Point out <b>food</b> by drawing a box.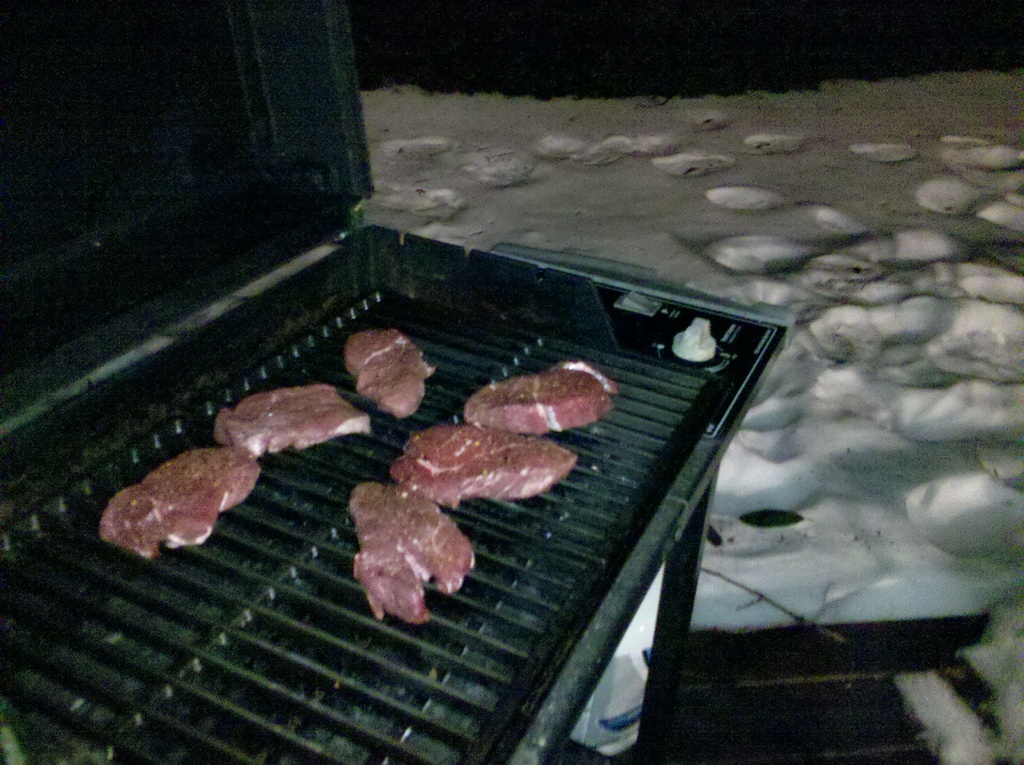
bbox=[388, 423, 574, 510].
